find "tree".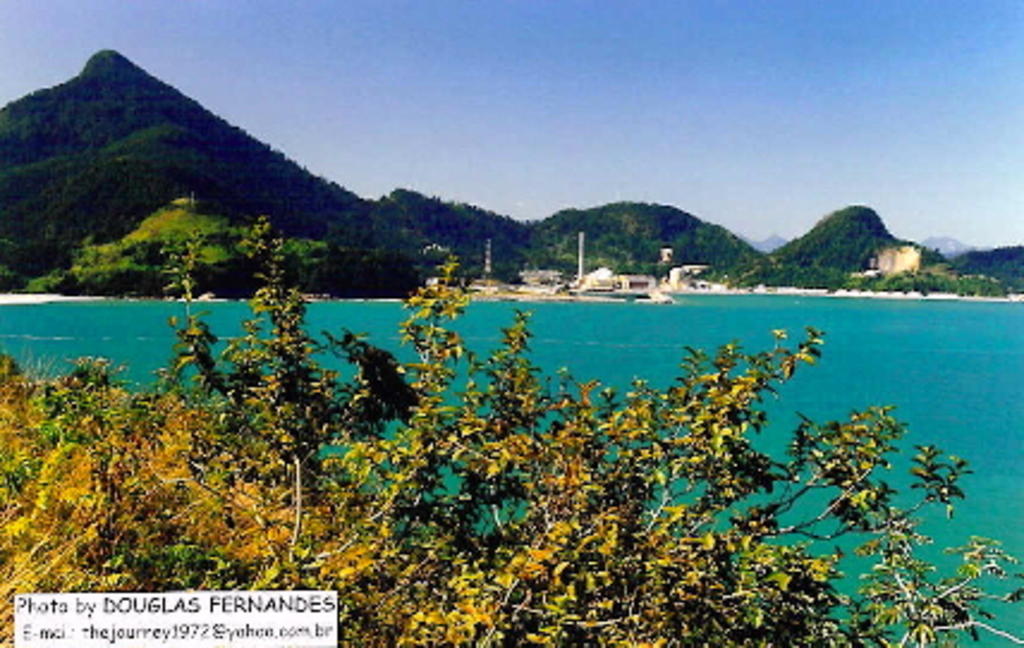
region(0, 215, 1022, 646).
